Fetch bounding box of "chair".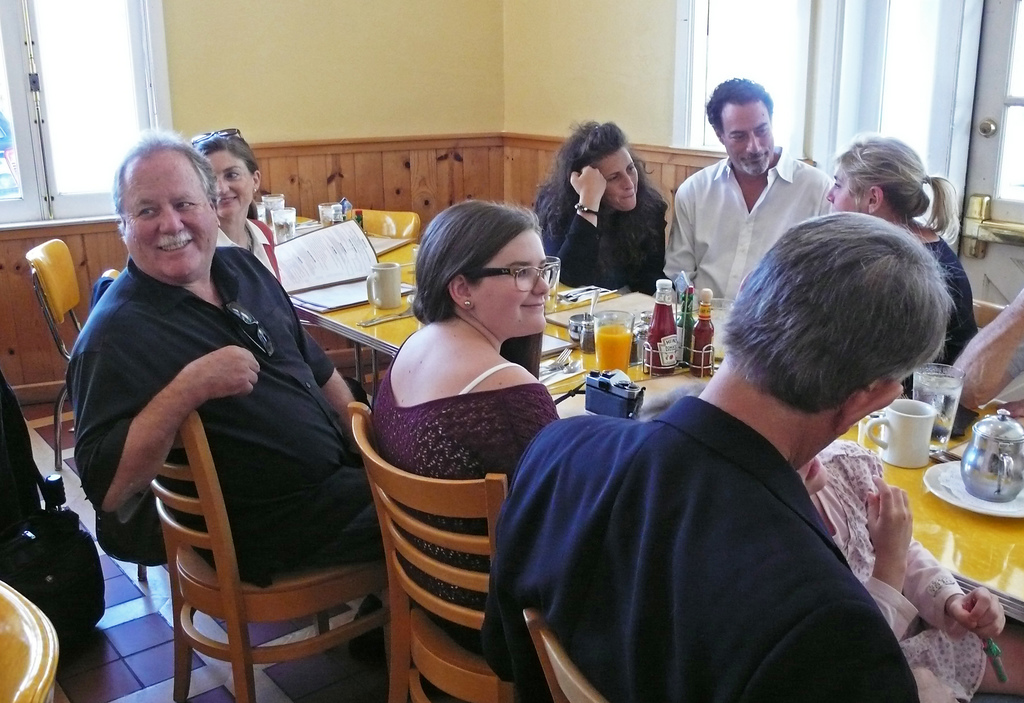
Bbox: Rect(0, 579, 61, 702).
